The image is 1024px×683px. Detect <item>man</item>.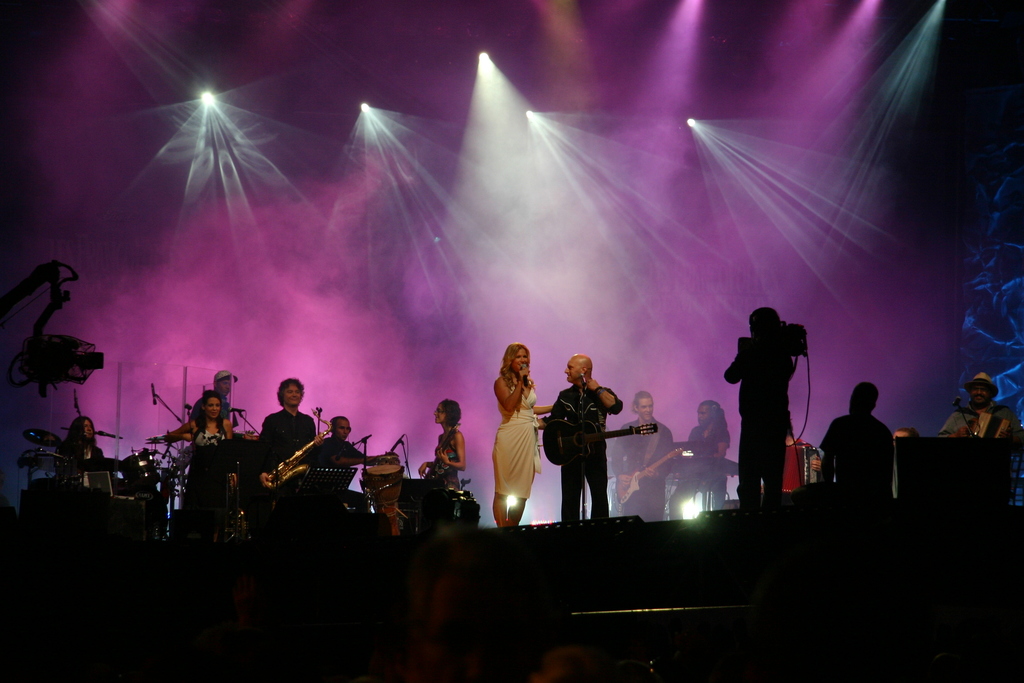
Detection: l=321, t=416, r=402, b=509.
